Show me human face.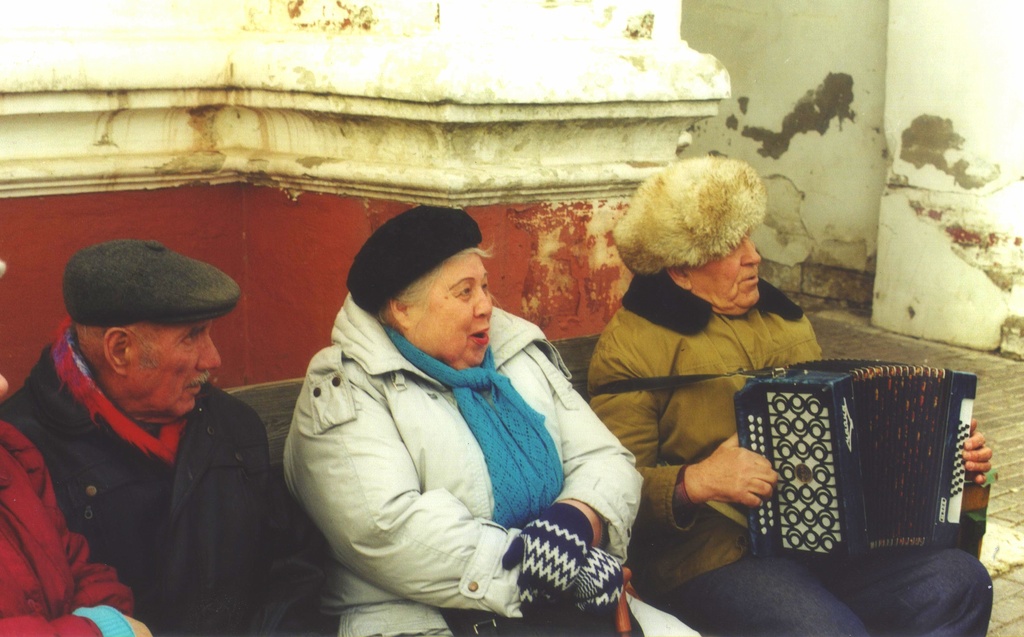
human face is here: 132, 314, 222, 423.
